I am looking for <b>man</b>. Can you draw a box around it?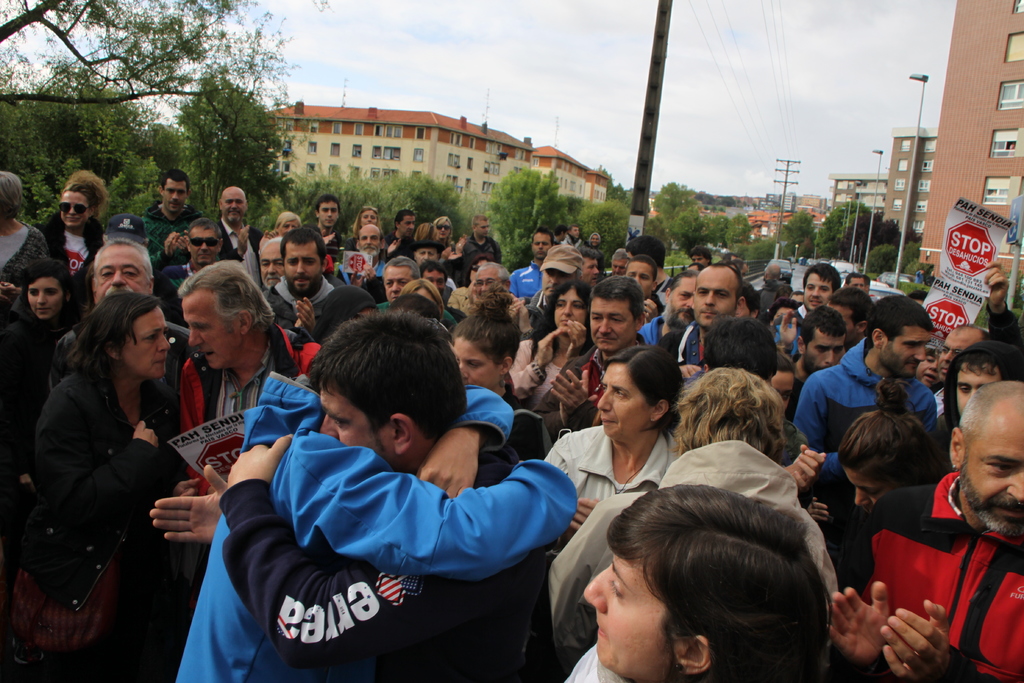
Sure, the bounding box is <box>792,254,836,321</box>.
